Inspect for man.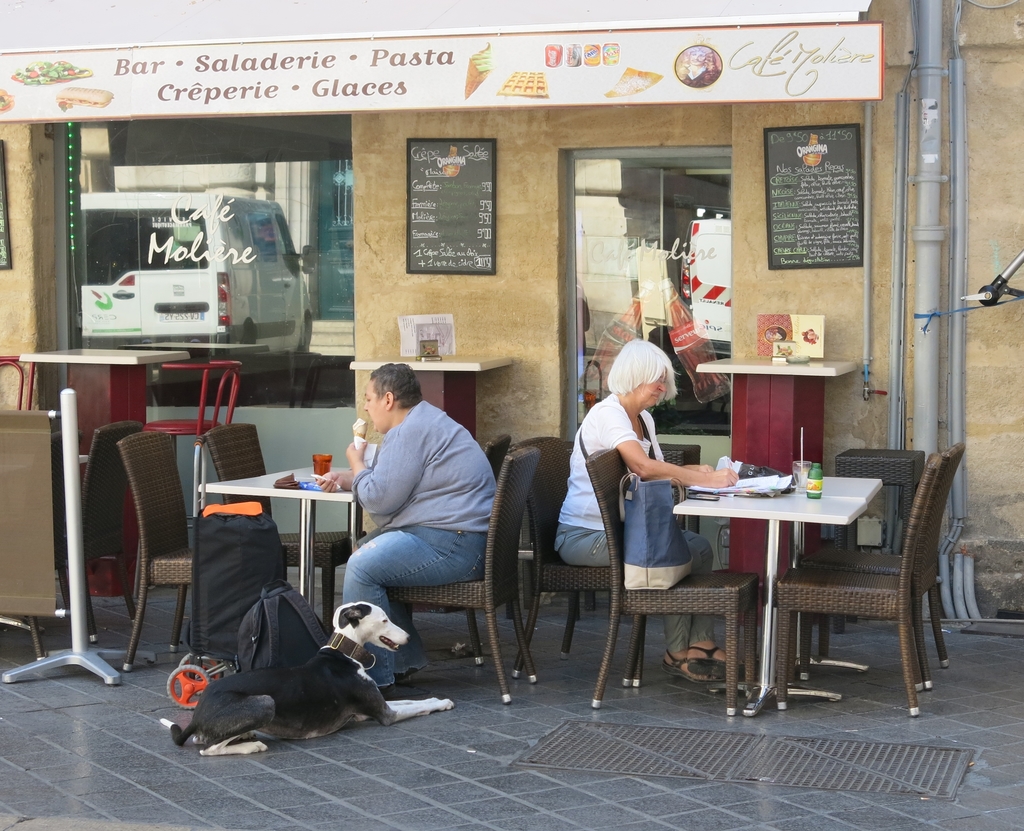
Inspection: [left=332, top=358, right=503, bottom=691].
